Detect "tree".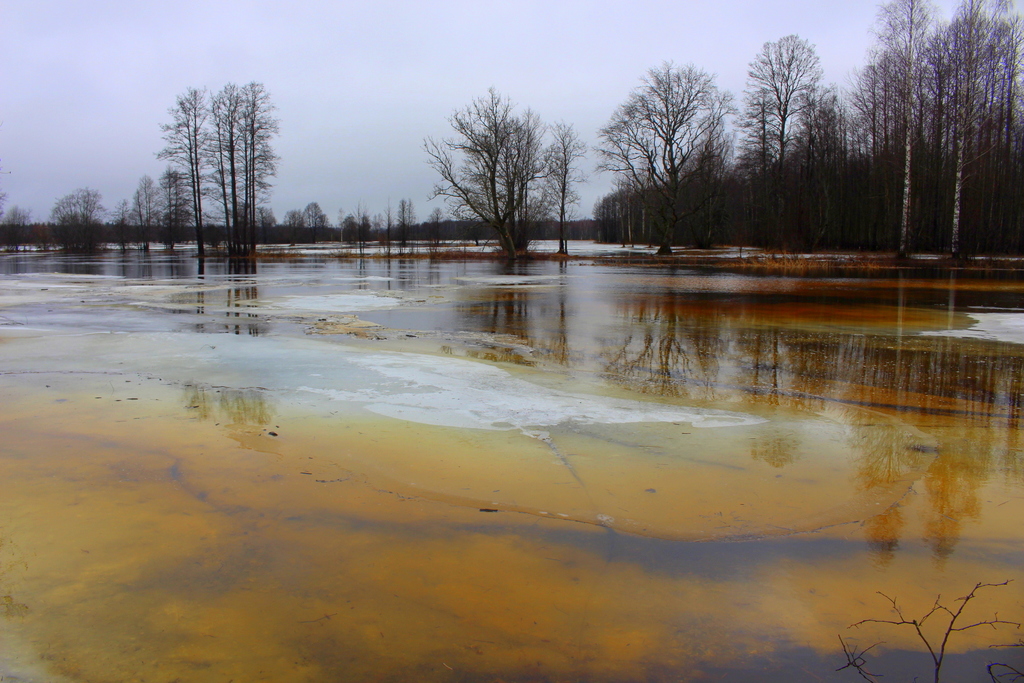
Detected at region(928, 0, 1023, 260).
